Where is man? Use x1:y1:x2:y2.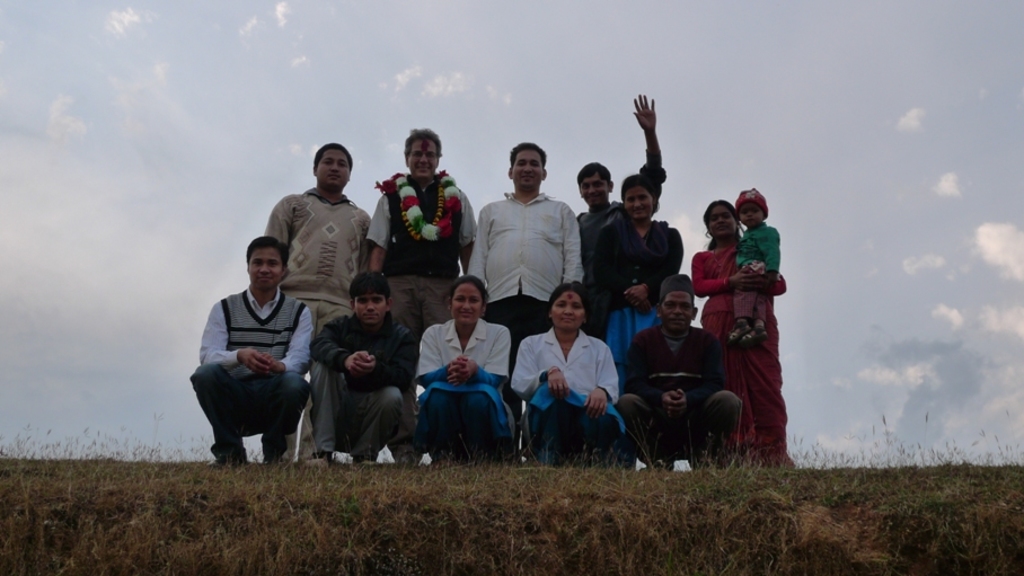
266:134:379:460.
